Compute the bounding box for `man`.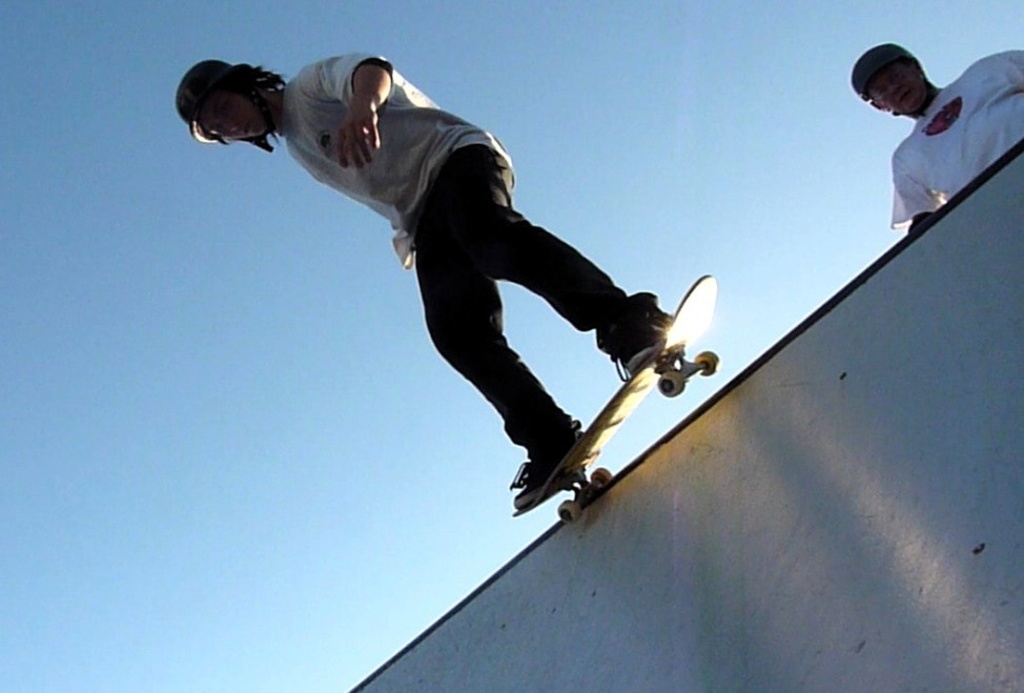
{"x1": 171, "y1": 47, "x2": 674, "y2": 521}.
